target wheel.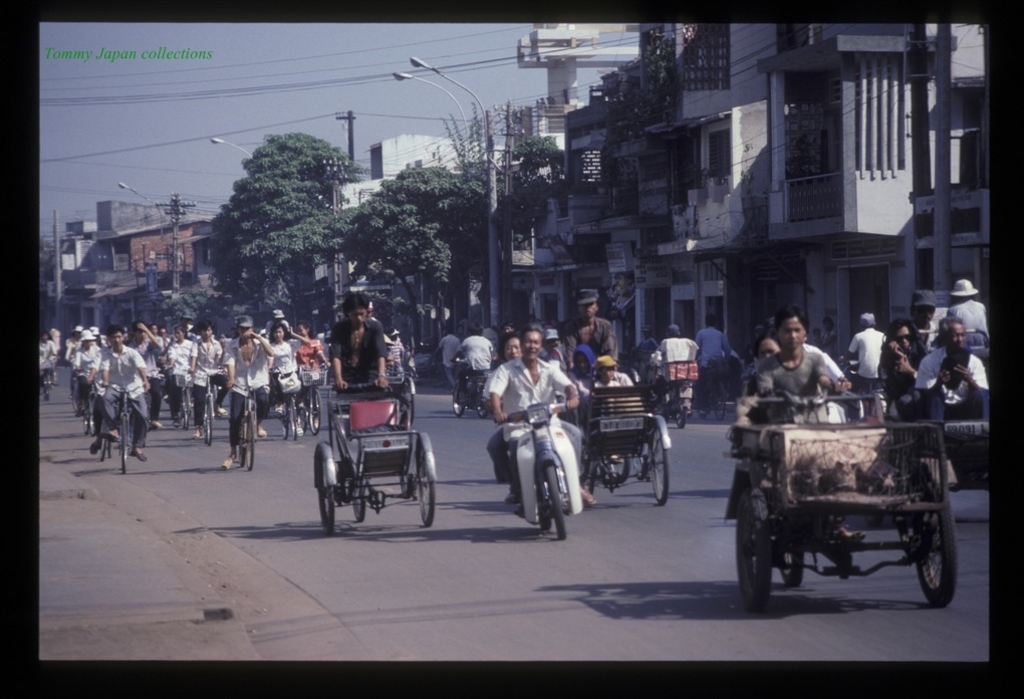
Target region: select_region(79, 415, 86, 433).
